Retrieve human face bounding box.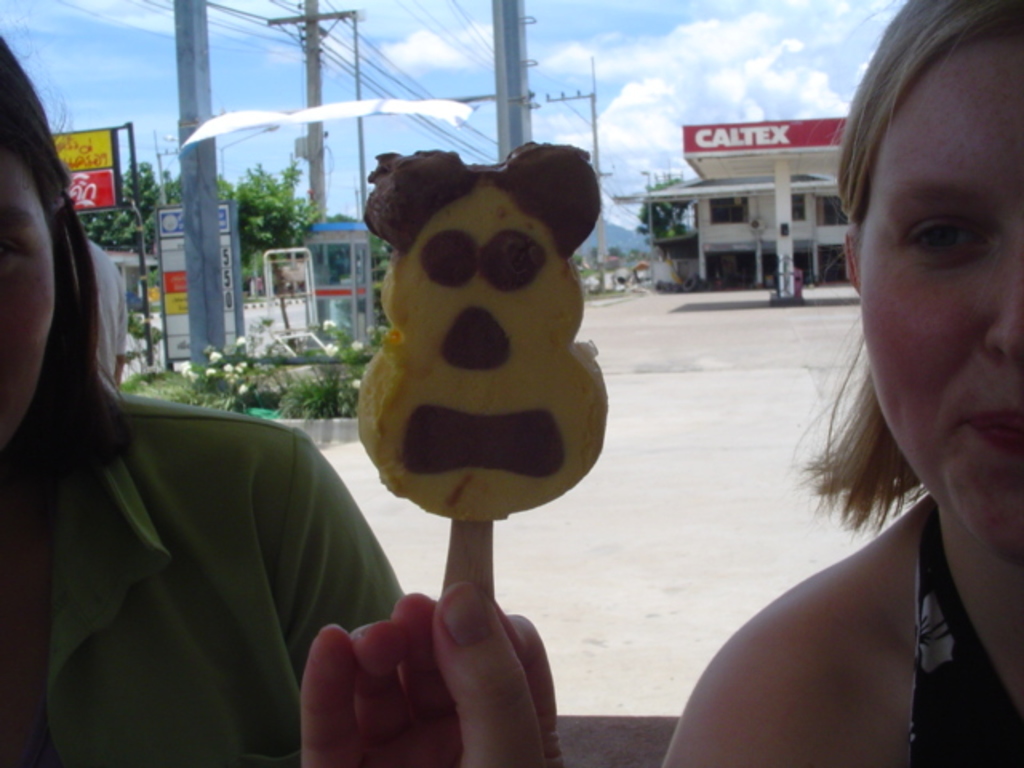
Bounding box: bbox=(861, 38, 1022, 563).
